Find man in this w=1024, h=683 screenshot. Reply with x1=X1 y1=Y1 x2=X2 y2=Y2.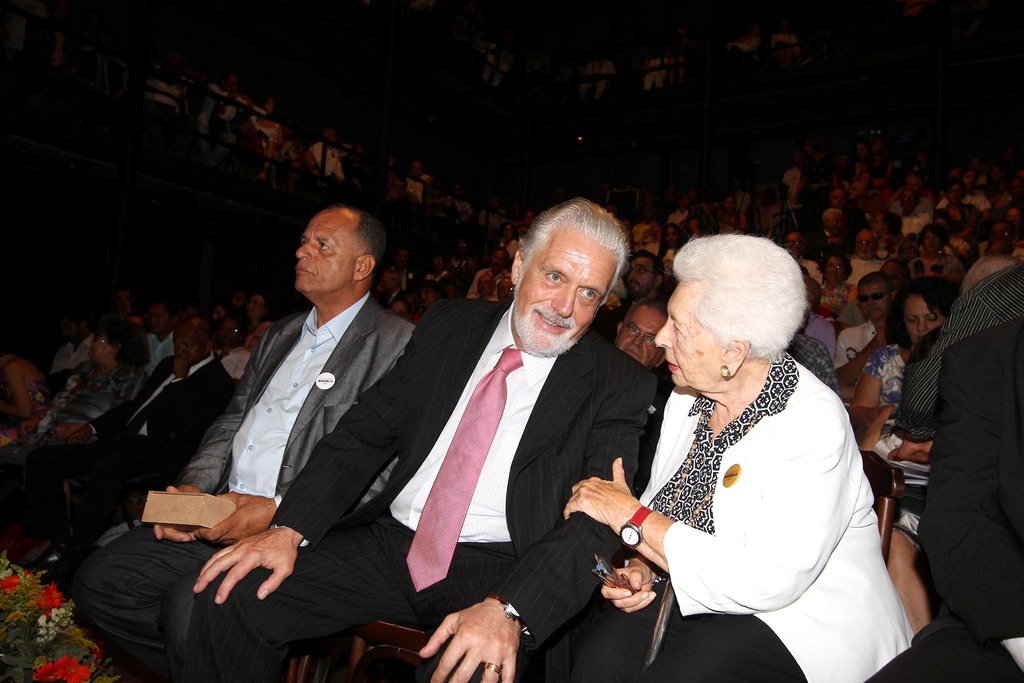
x1=827 y1=189 x2=867 y2=228.
